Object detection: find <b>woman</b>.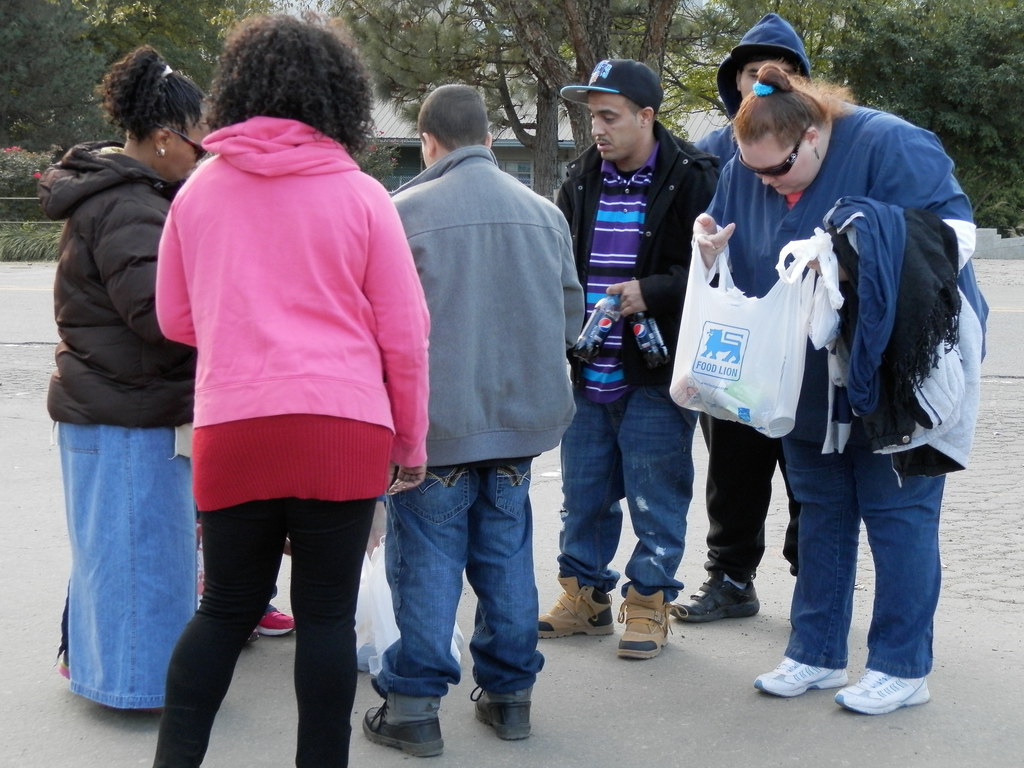
x1=24, y1=39, x2=209, y2=741.
